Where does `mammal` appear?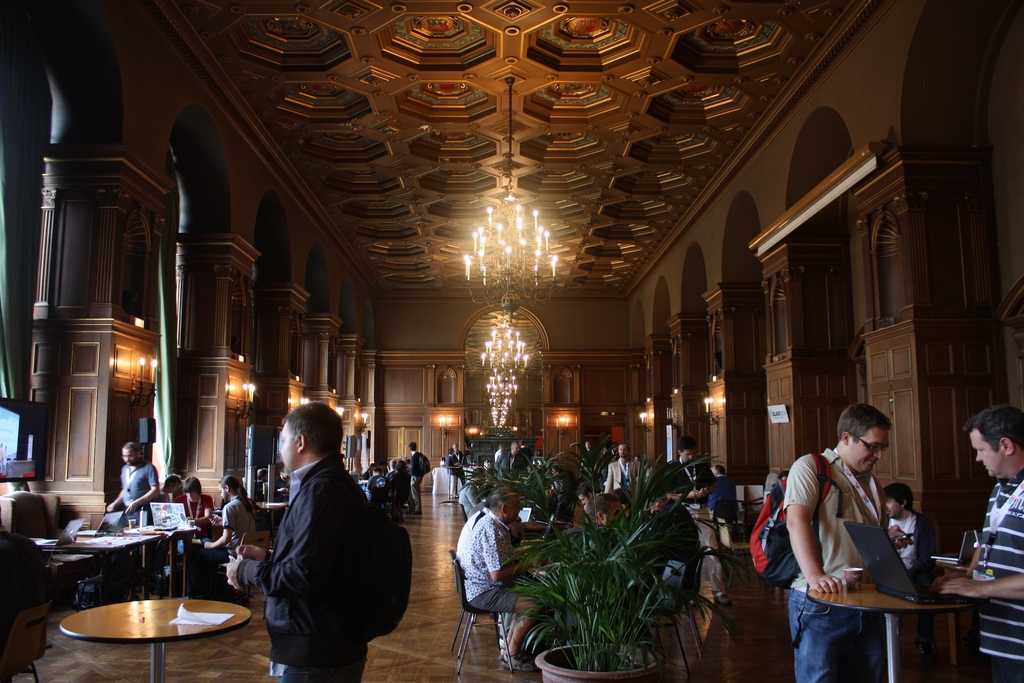
Appears at detection(600, 445, 612, 484).
